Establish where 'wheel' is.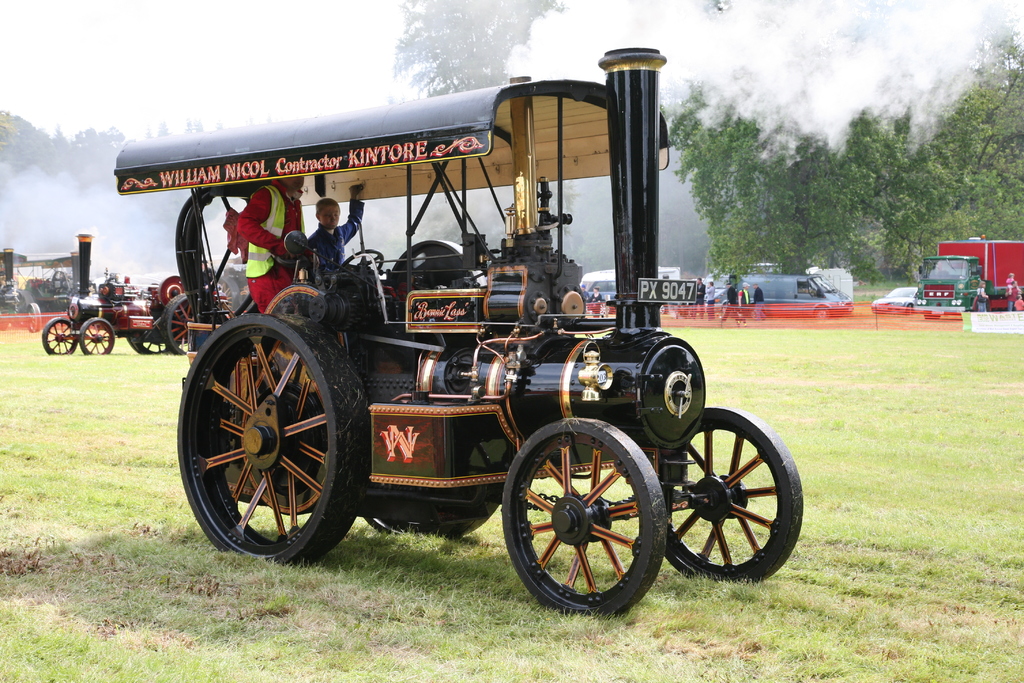
Established at box(657, 304, 665, 315).
